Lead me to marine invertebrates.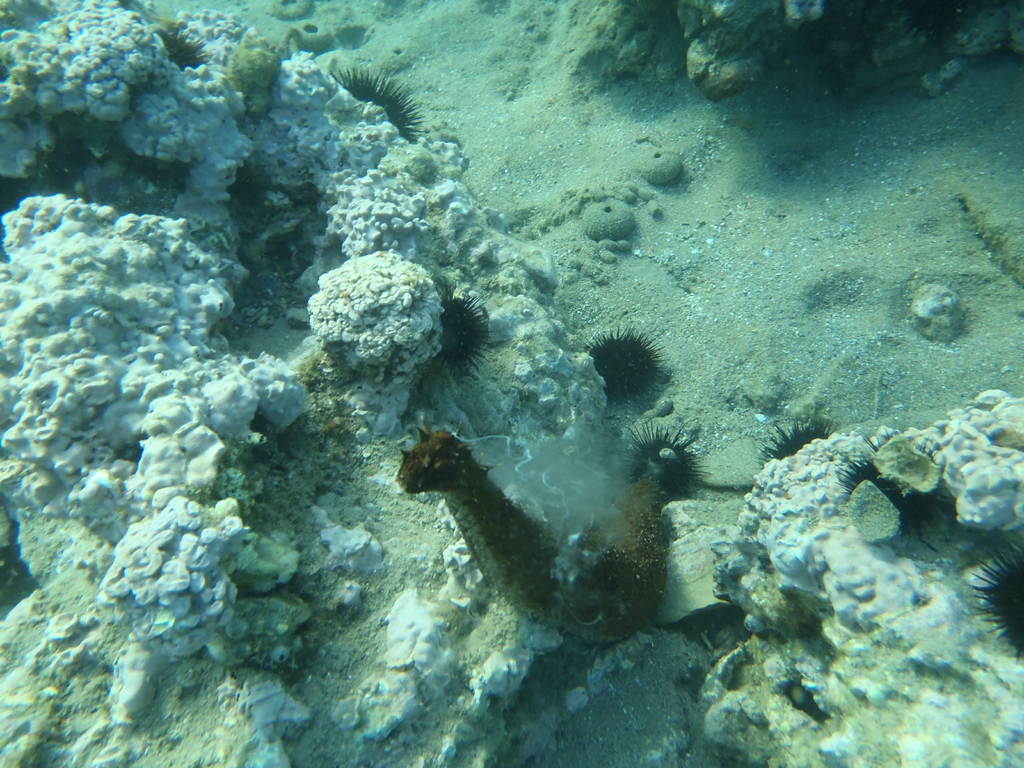
Lead to detection(613, 418, 694, 508).
